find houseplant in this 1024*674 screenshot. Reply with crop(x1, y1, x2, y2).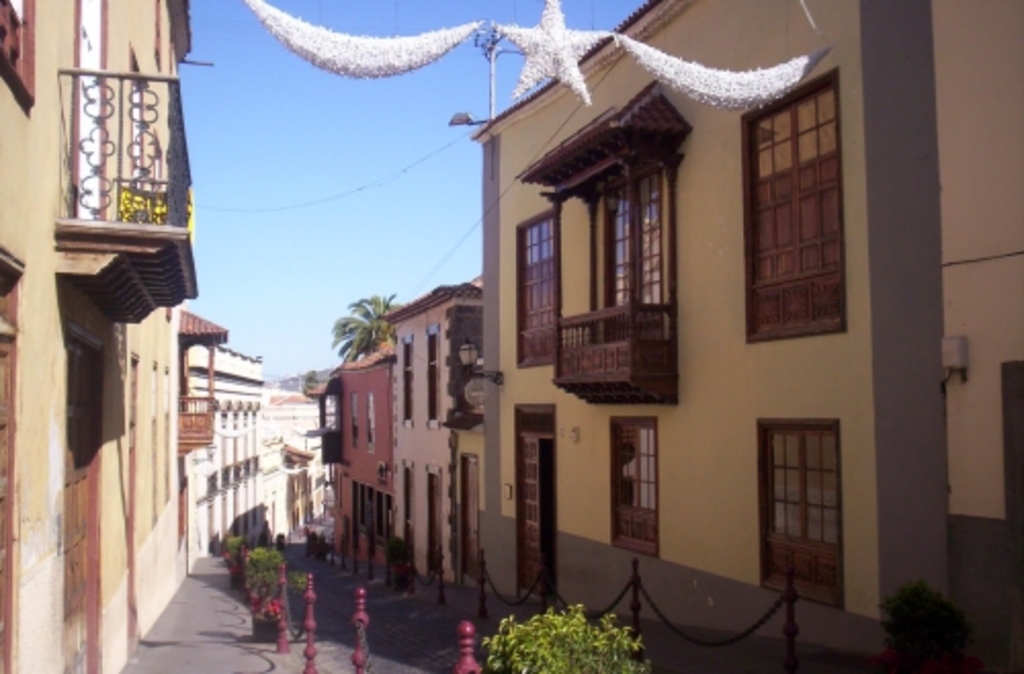
crop(217, 526, 254, 596).
